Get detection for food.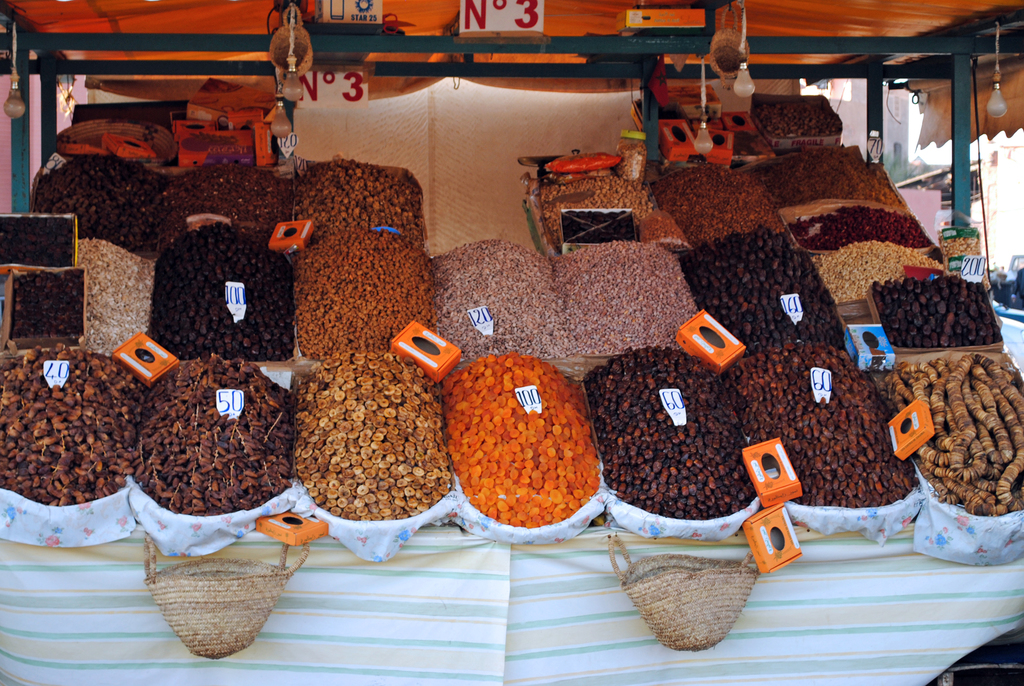
Detection: bbox=[0, 344, 143, 507].
